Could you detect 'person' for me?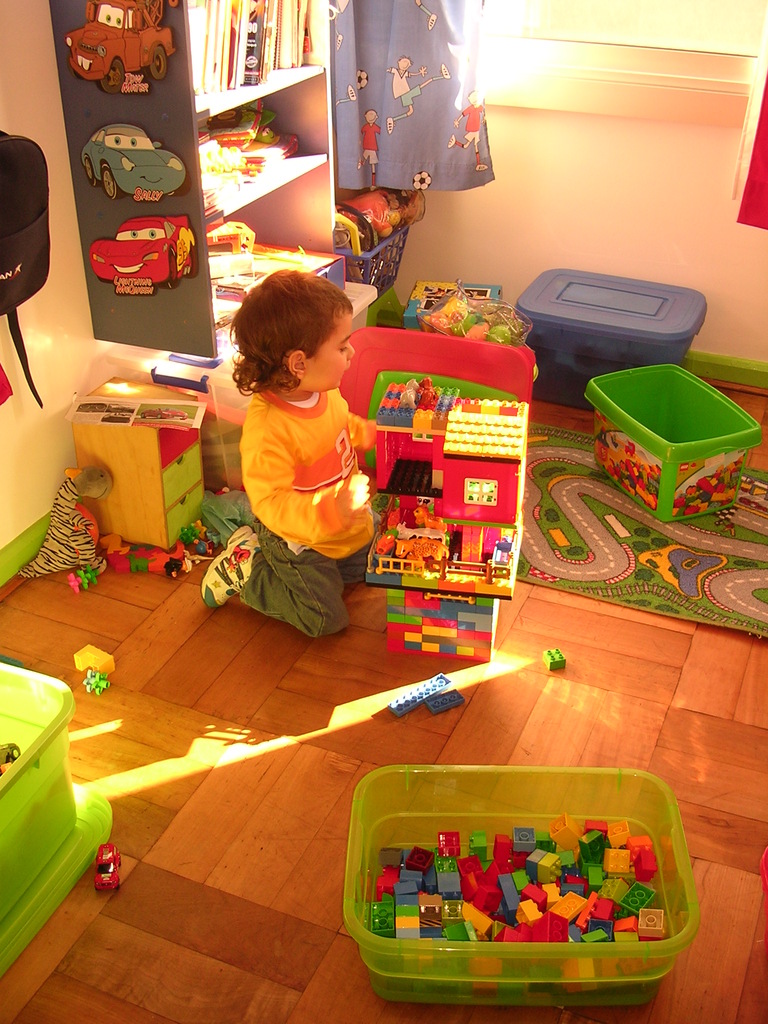
Detection result: Rect(447, 90, 487, 175).
